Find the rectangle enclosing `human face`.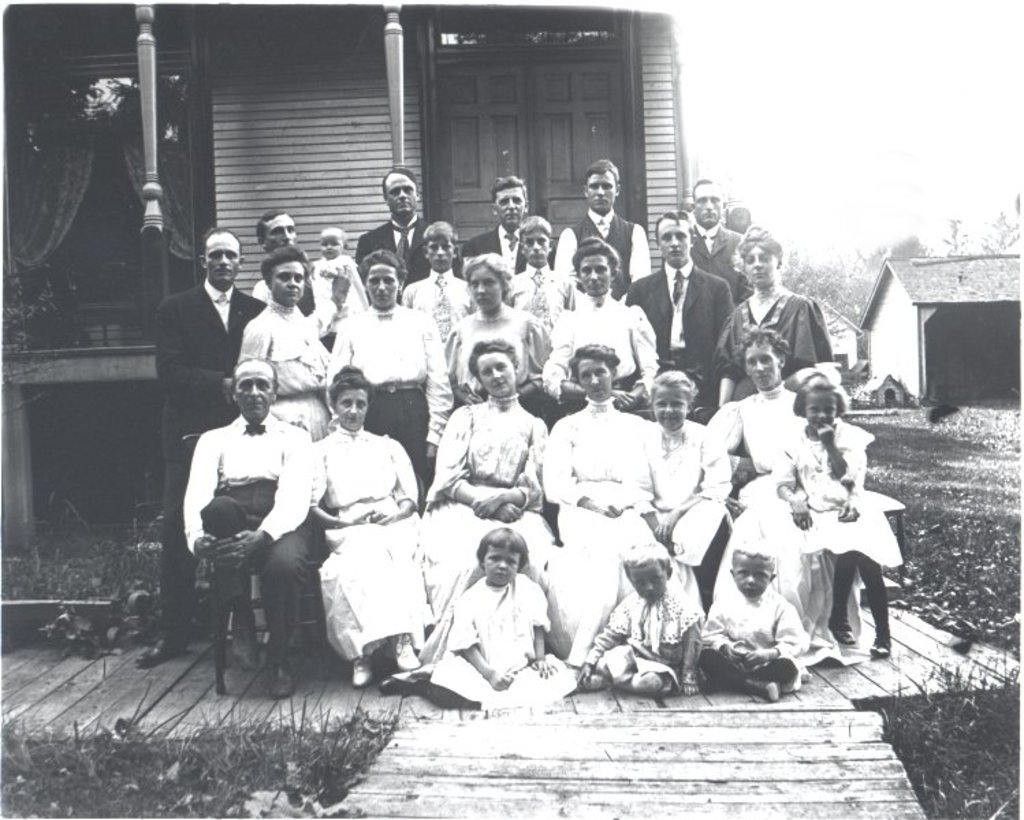
235:359:278:421.
